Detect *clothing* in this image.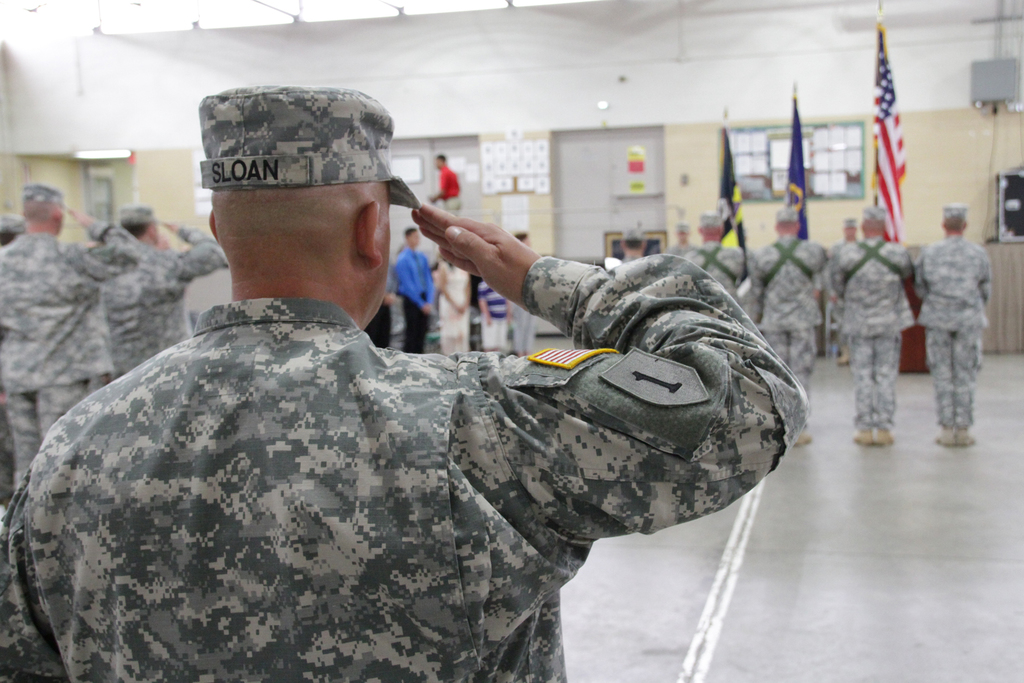
Detection: rect(476, 279, 506, 348).
